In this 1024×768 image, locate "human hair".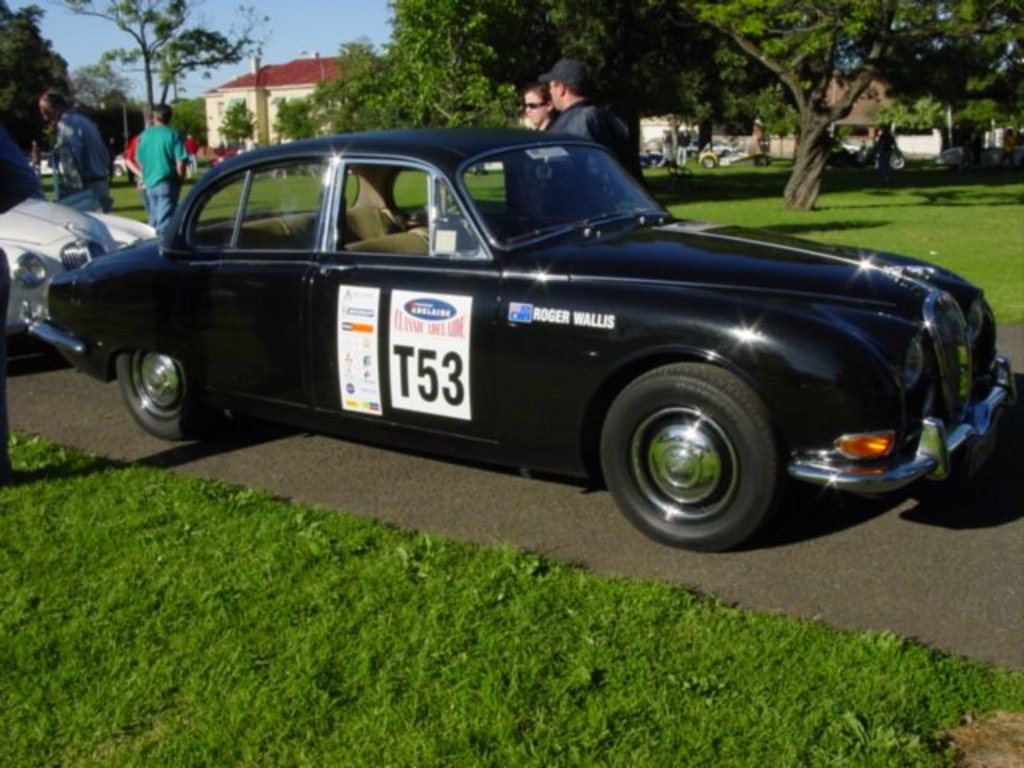
Bounding box: l=523, t=80, r=550, b=106.
